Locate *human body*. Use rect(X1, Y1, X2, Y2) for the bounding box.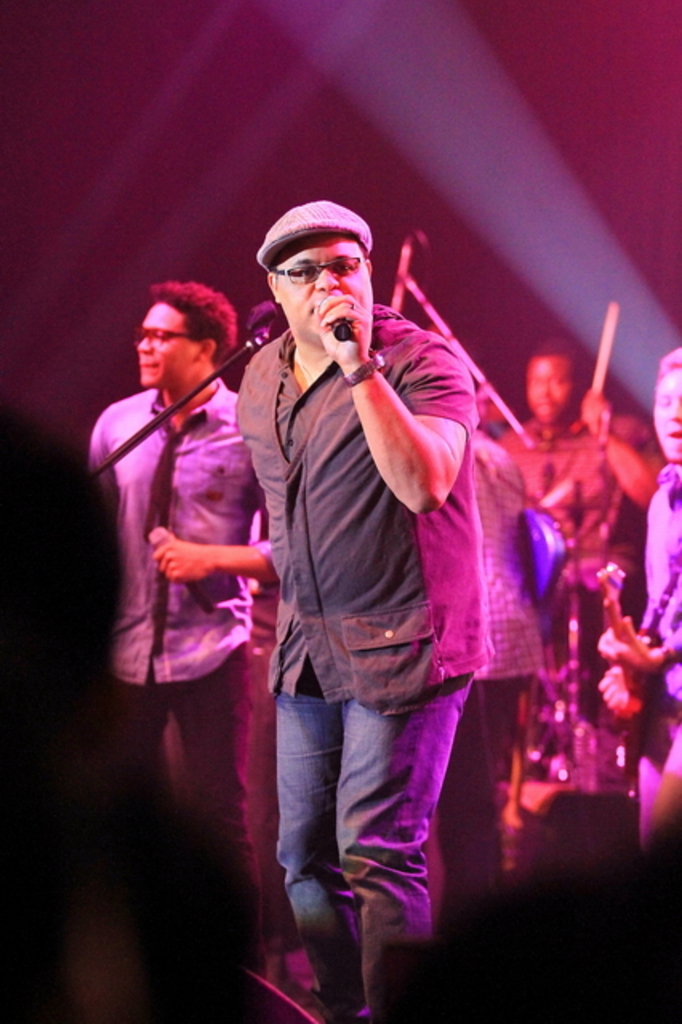
rect(181, 195, 520, 1019).
